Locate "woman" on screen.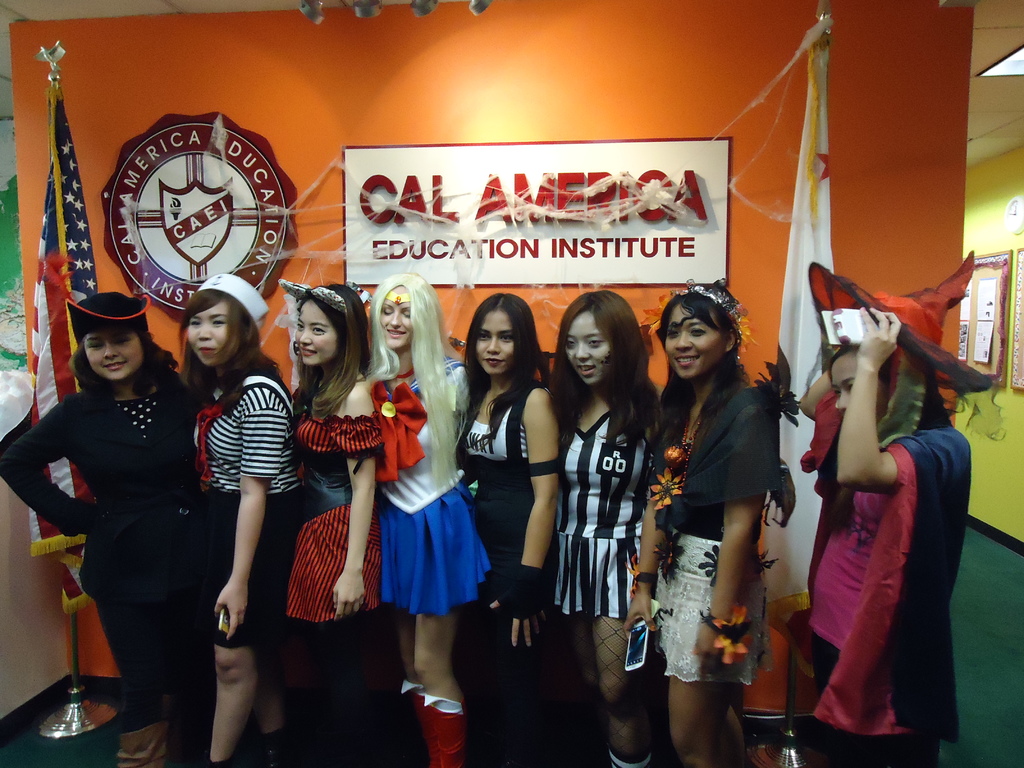
On screen at (left=179, top=273, right=296, bottom=767).
